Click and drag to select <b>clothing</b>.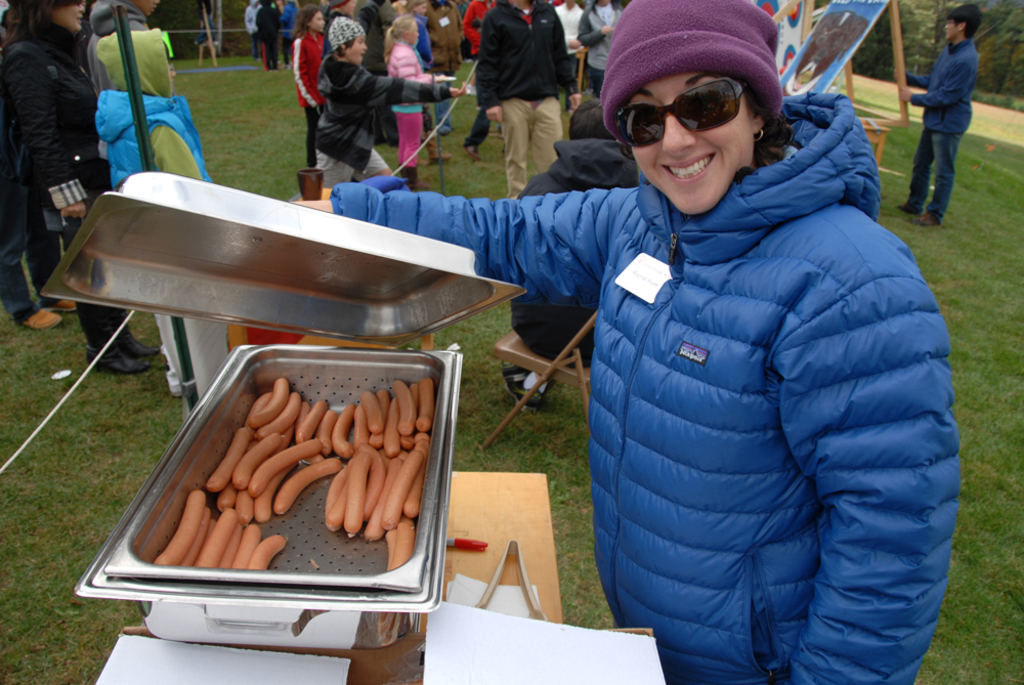
Selection: {"left": 552, "top": 0, "right": 589, "bottom": 39}.
